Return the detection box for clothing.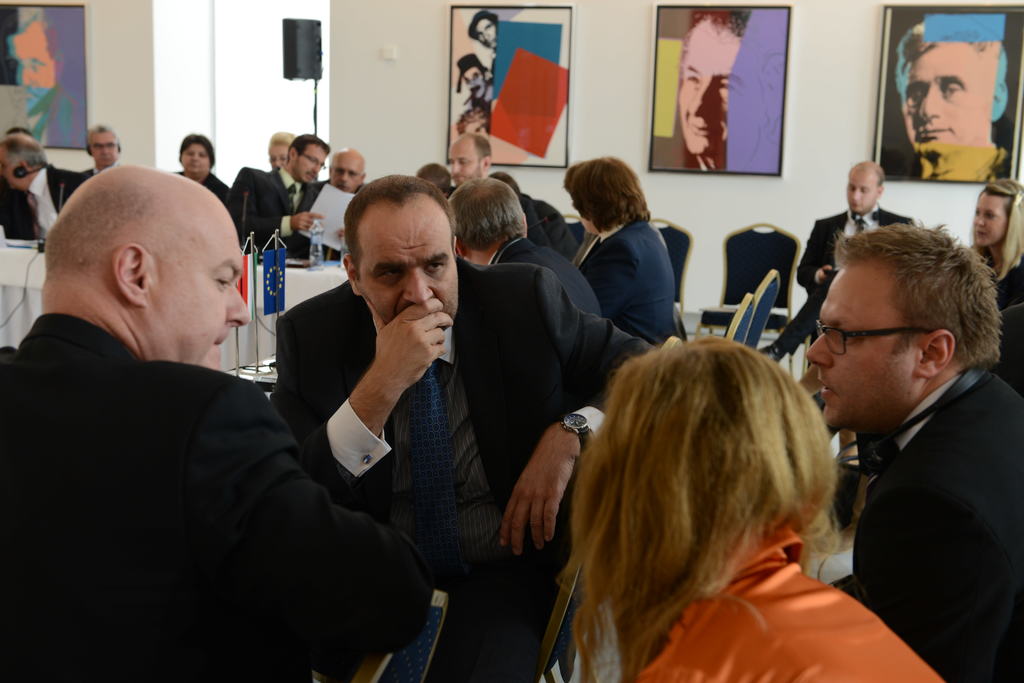
<box>0,163,89,240</box>.
